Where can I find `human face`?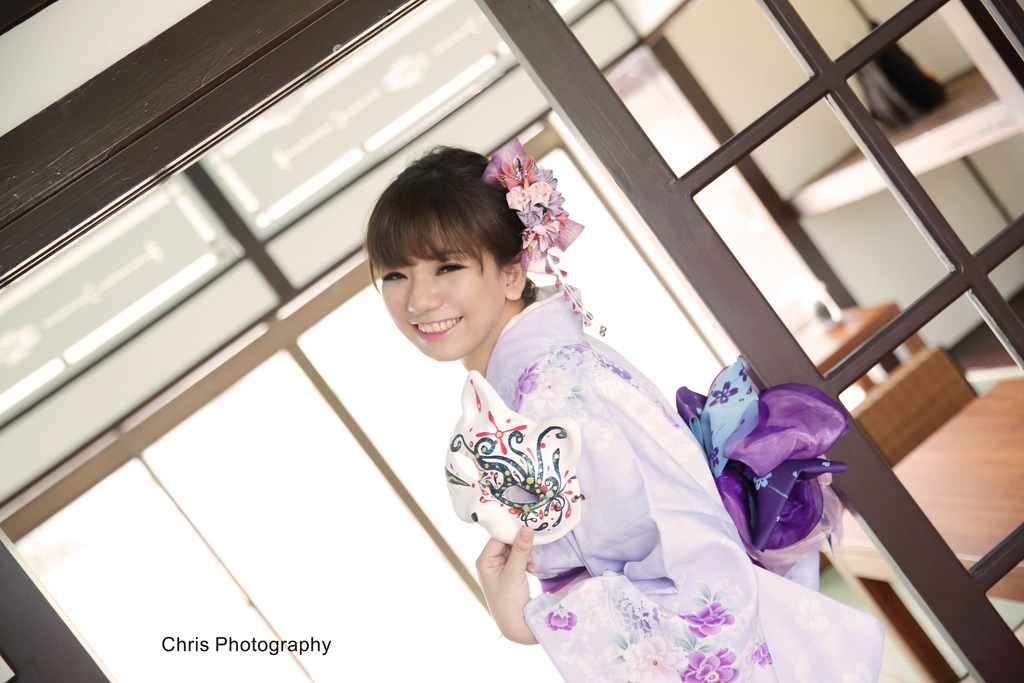
You can find it at locate(379, 248, 506, 360).
